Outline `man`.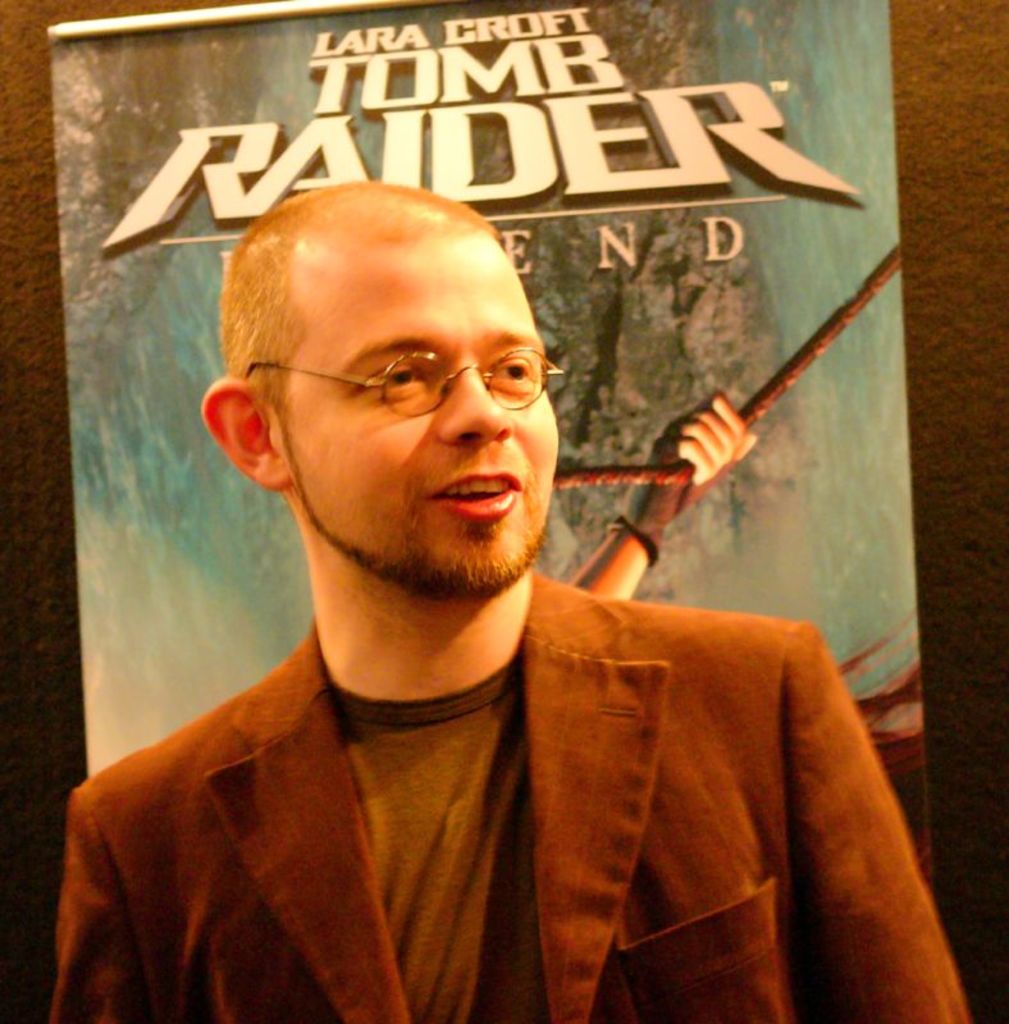
Outline: bbox(47, 147, 933, 989).
